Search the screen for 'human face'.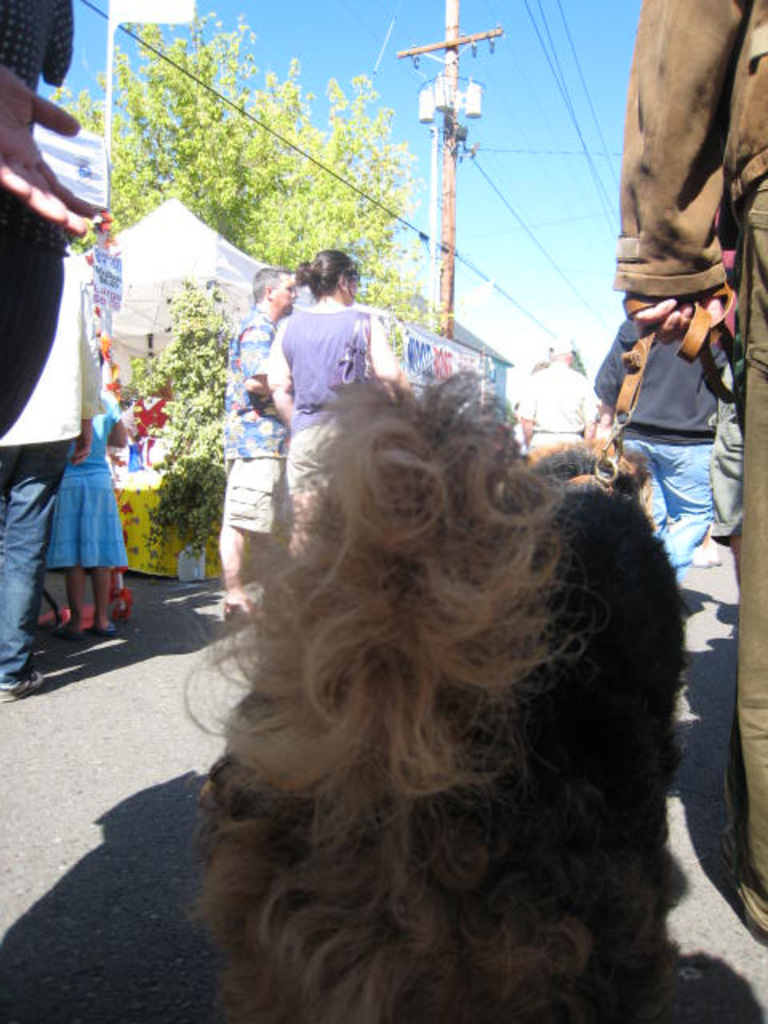
Found at 338,262,366,306.
